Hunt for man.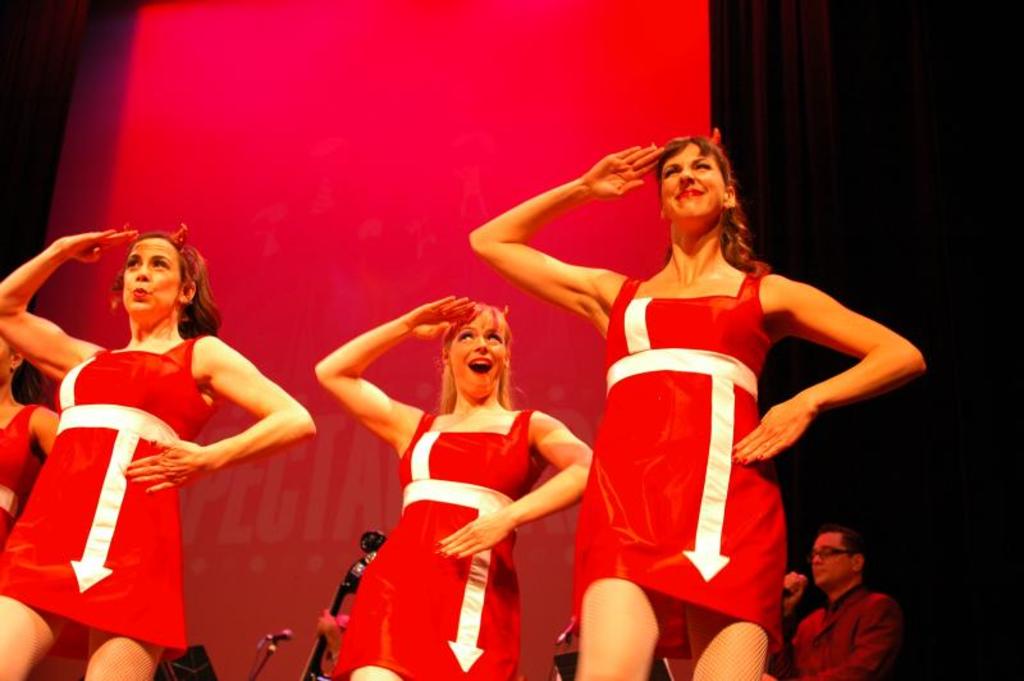
Hunted down at box=[782, 524, 916, 680].
